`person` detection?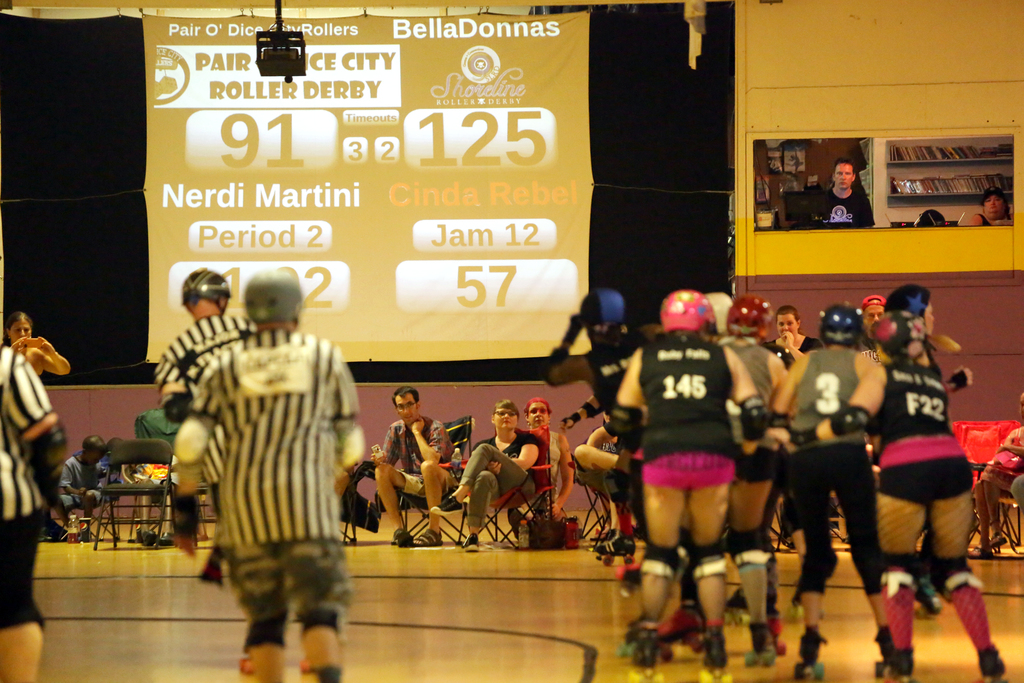
region(981, 190, 1012, 229)
